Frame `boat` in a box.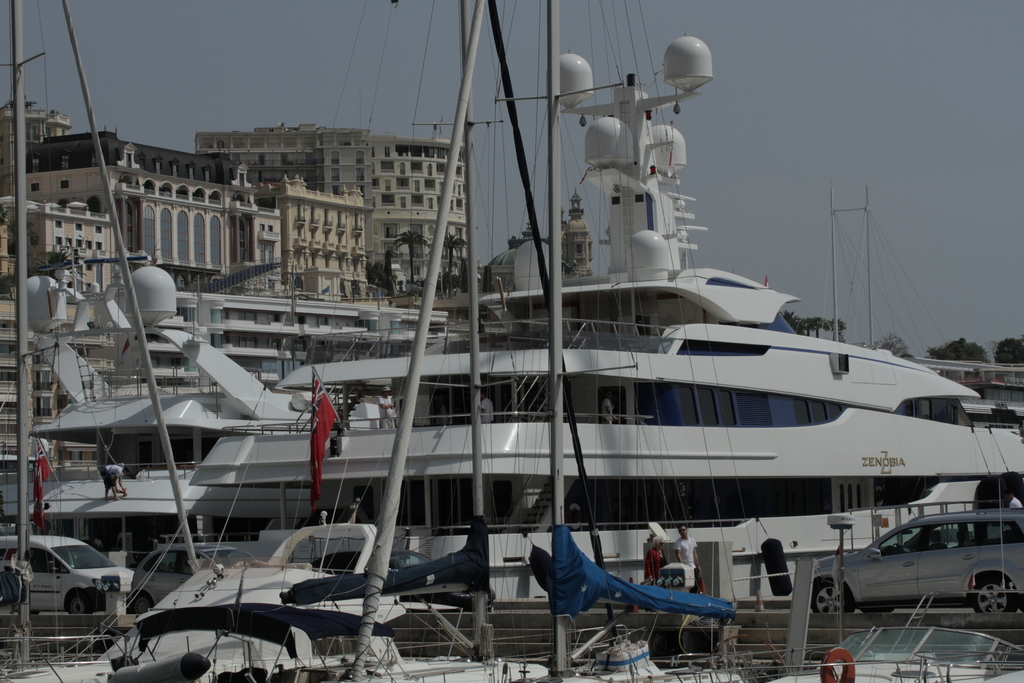
pyautogui.locateOnScreen(3, 0, 547, 682).
